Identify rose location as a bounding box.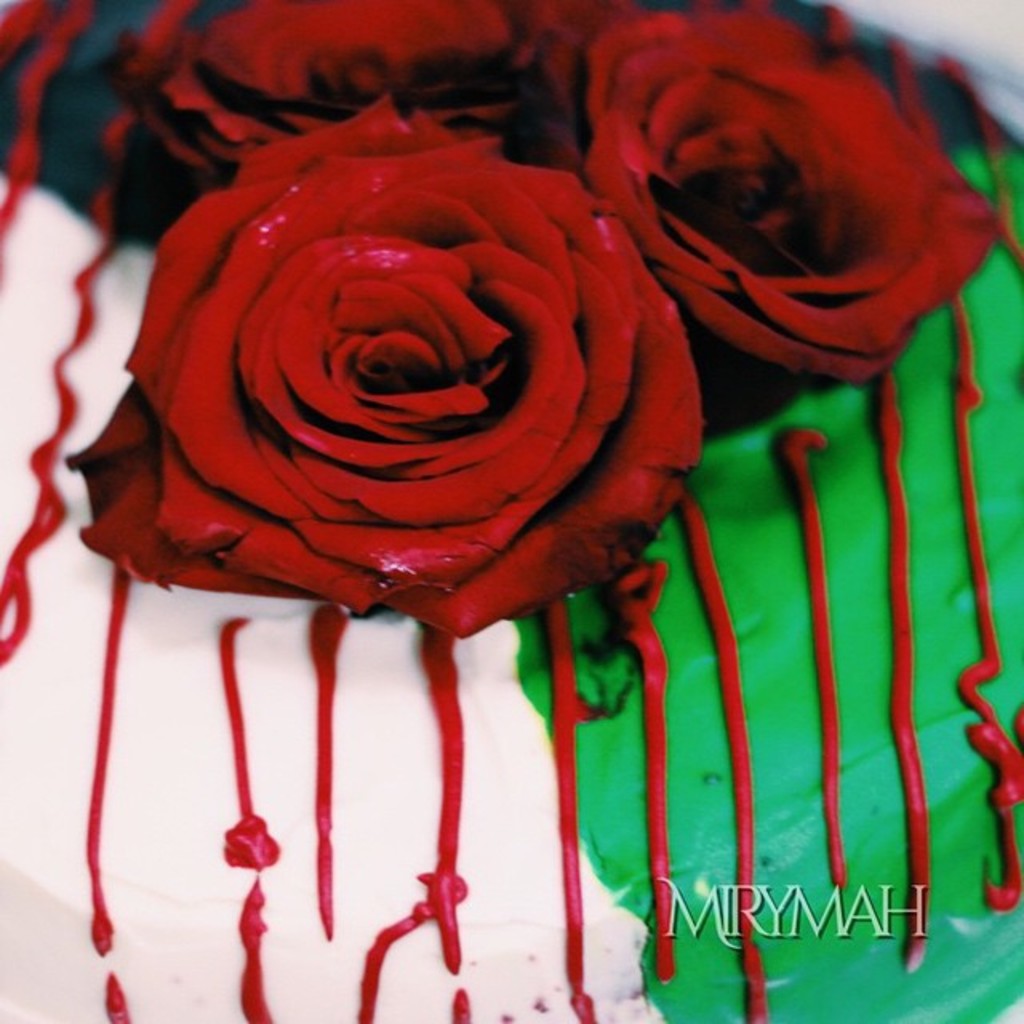
[x1=534, y1=2, x2=1008, y2=387].
